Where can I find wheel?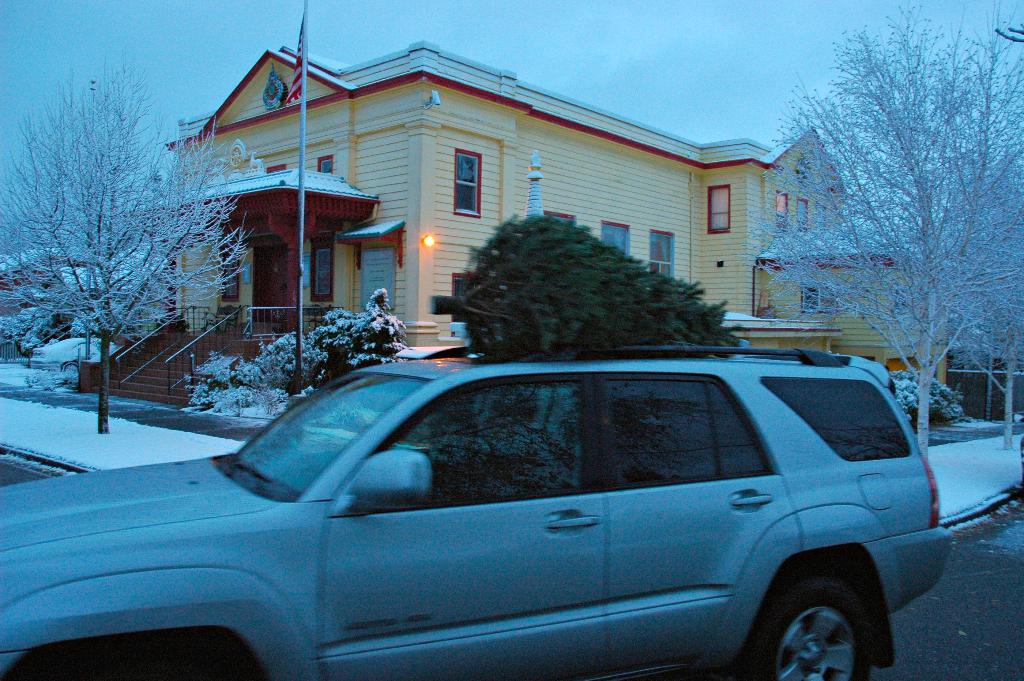
You can find it at (x1=755, y1=561, x2=895, y2=678).
